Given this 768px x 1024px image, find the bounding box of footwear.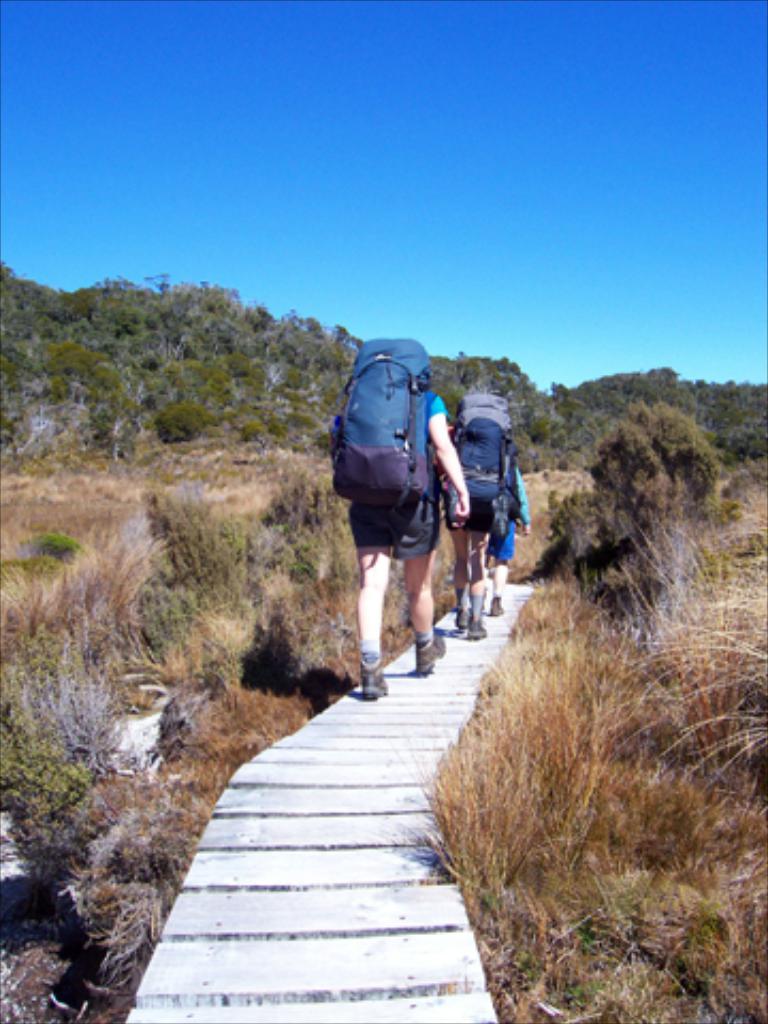
bbox=[416, 638, 446, 676].
